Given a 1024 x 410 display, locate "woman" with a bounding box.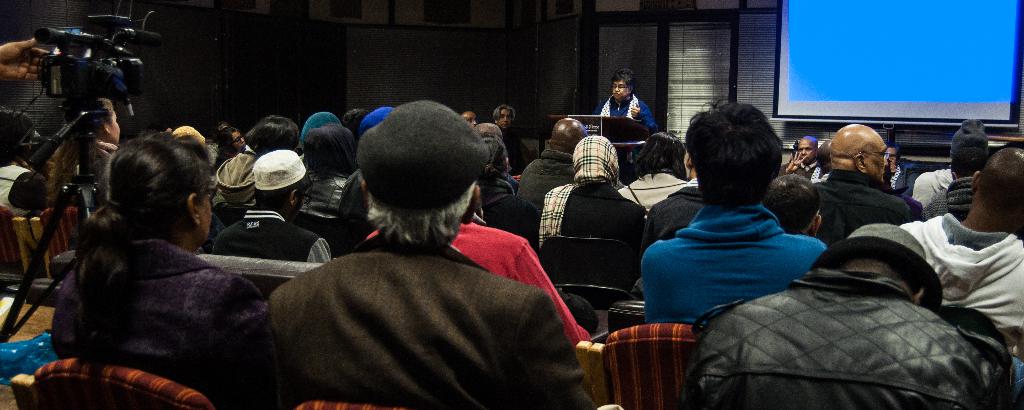
Located: BBox(596, 68, 648, 140).
